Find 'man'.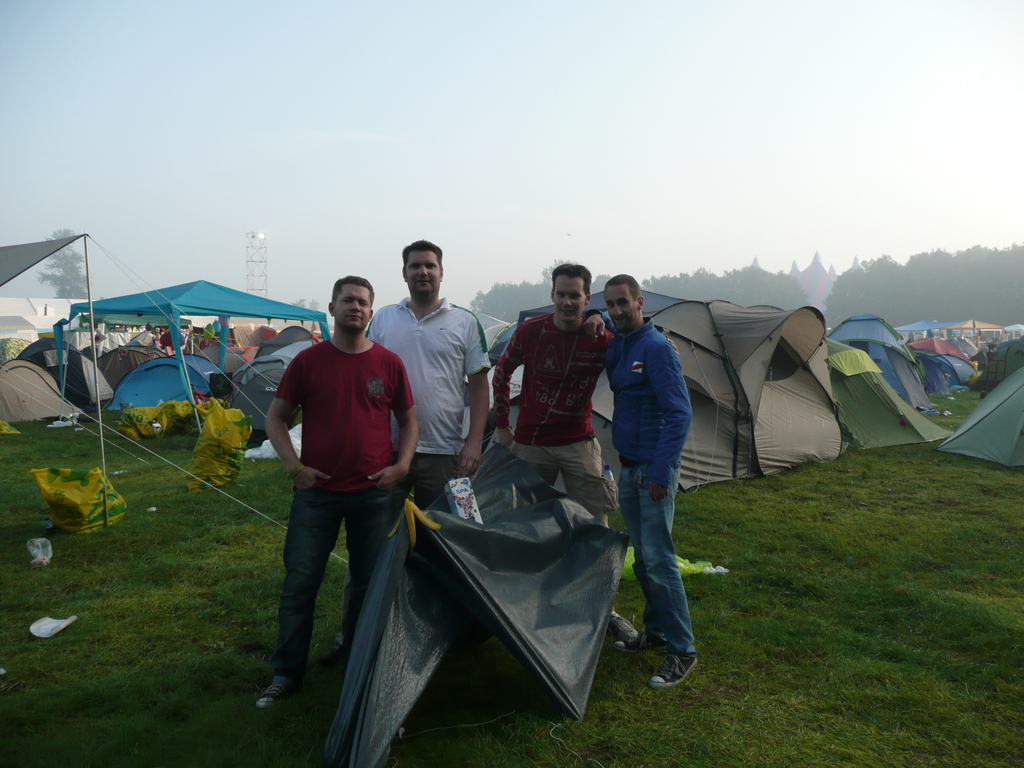
<box>253,273,413,709</box>.
